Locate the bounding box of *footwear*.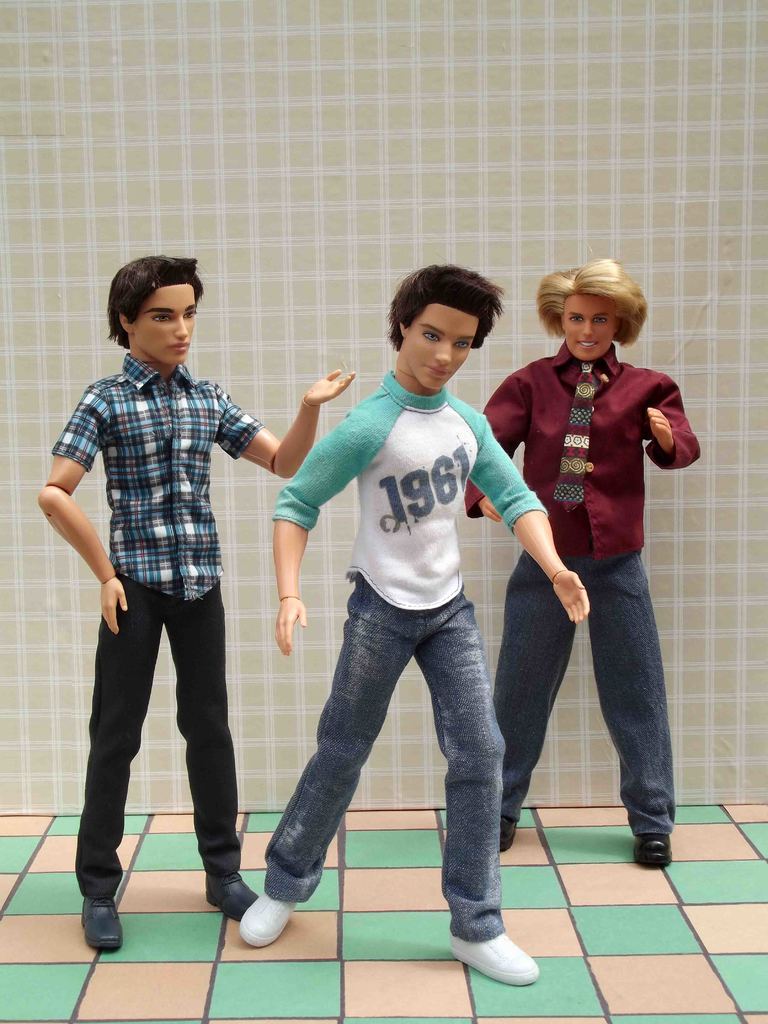
Bounding box: region(205, 863, 264, 924).
